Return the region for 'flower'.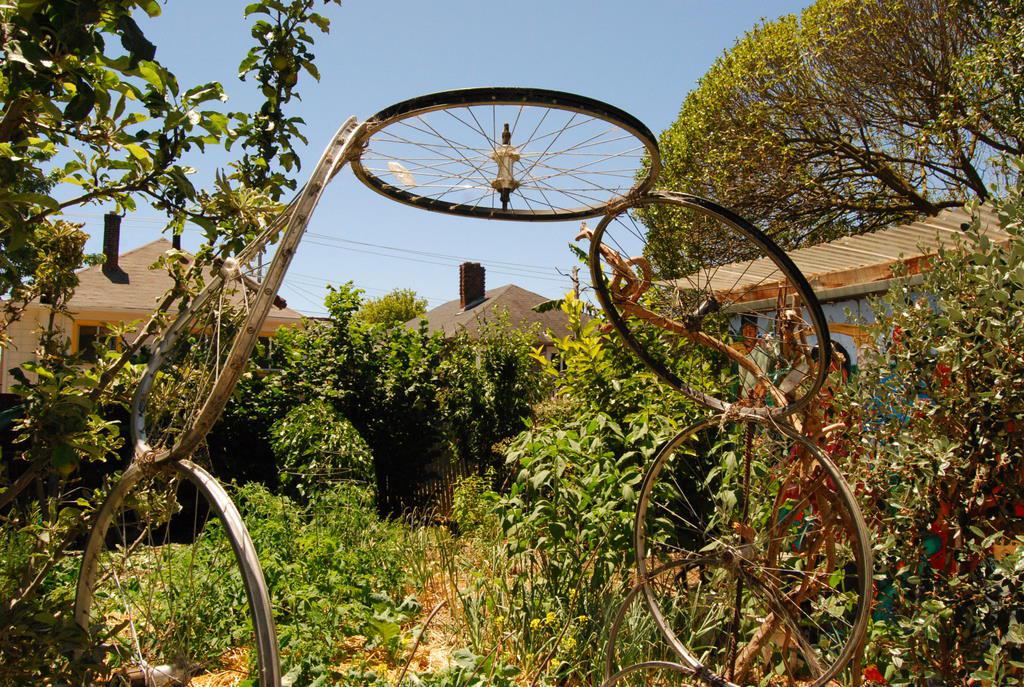
<box>931,361,950,388</box>.
